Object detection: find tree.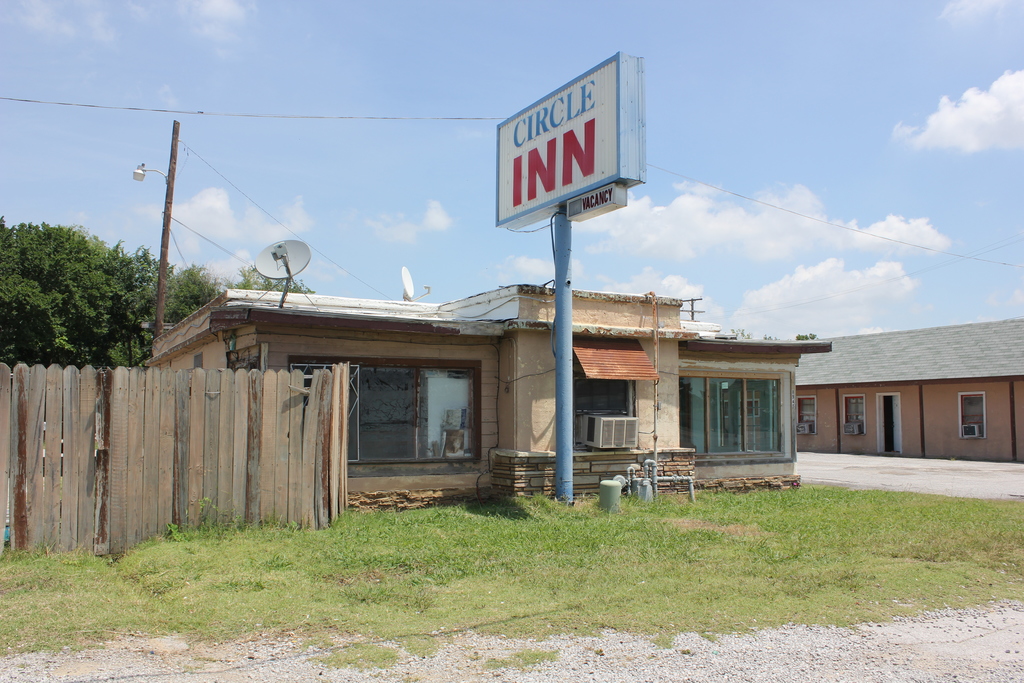
<box>234,264,321,297</box>.
